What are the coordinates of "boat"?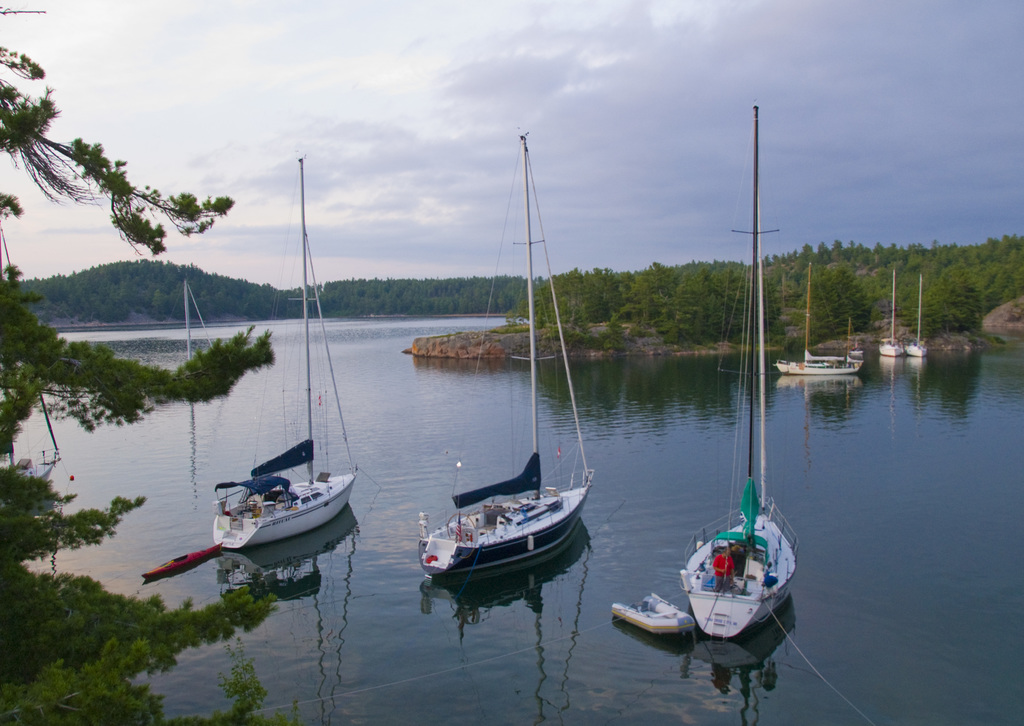
612/592/701/636.
